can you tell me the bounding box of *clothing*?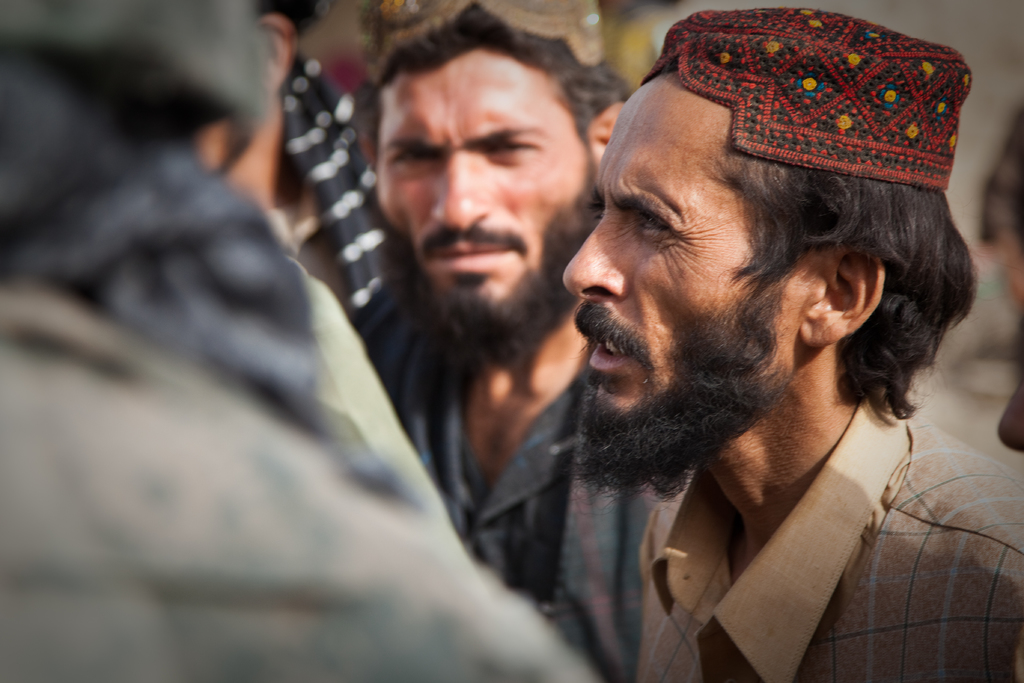
[x1=278, y1=52, x2=396, y2=333].
